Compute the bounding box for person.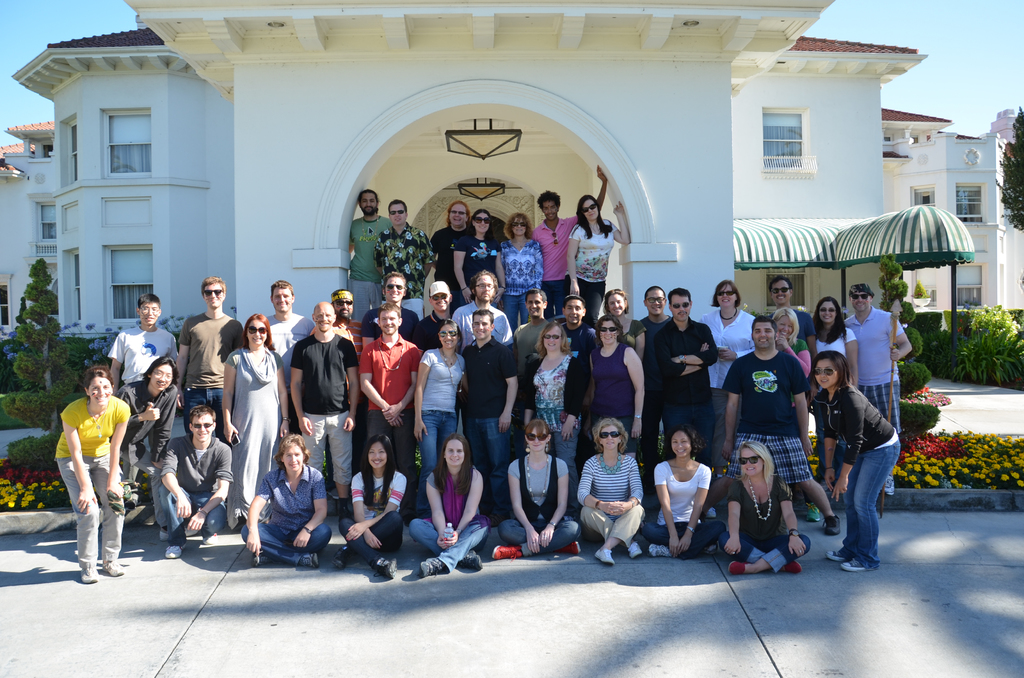
{"left": 689, "top": 273, "right": 762, "bottom": 446}.
